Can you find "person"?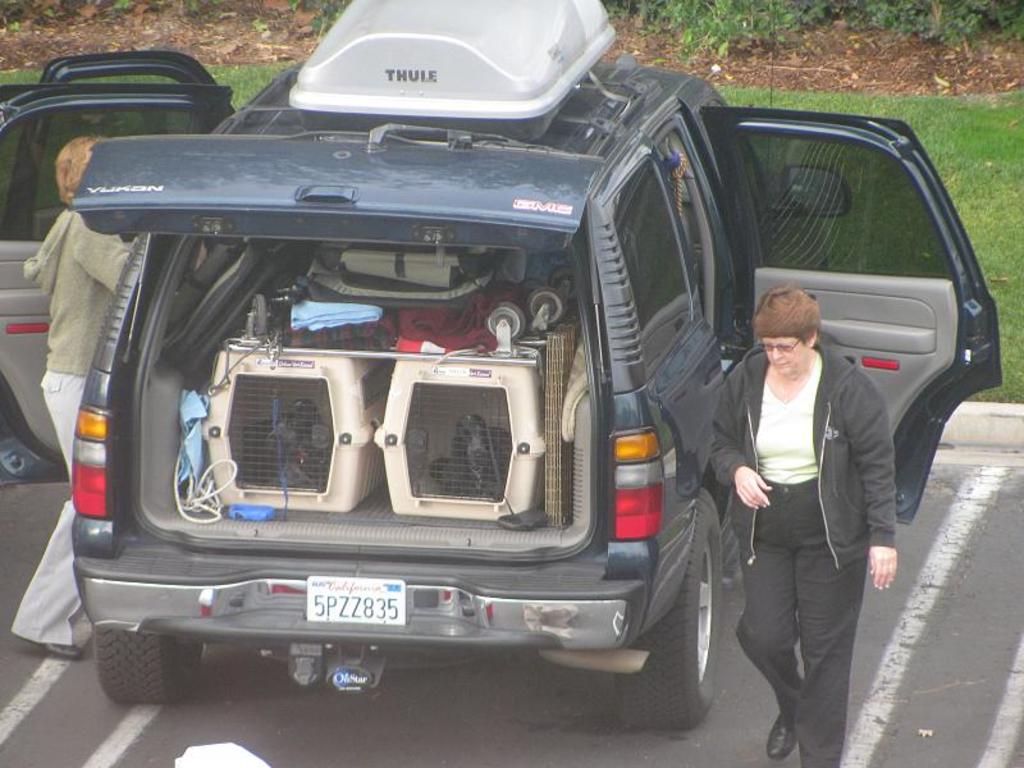
Yes, bounding box: l=13, t=131, r=137, b=654.
